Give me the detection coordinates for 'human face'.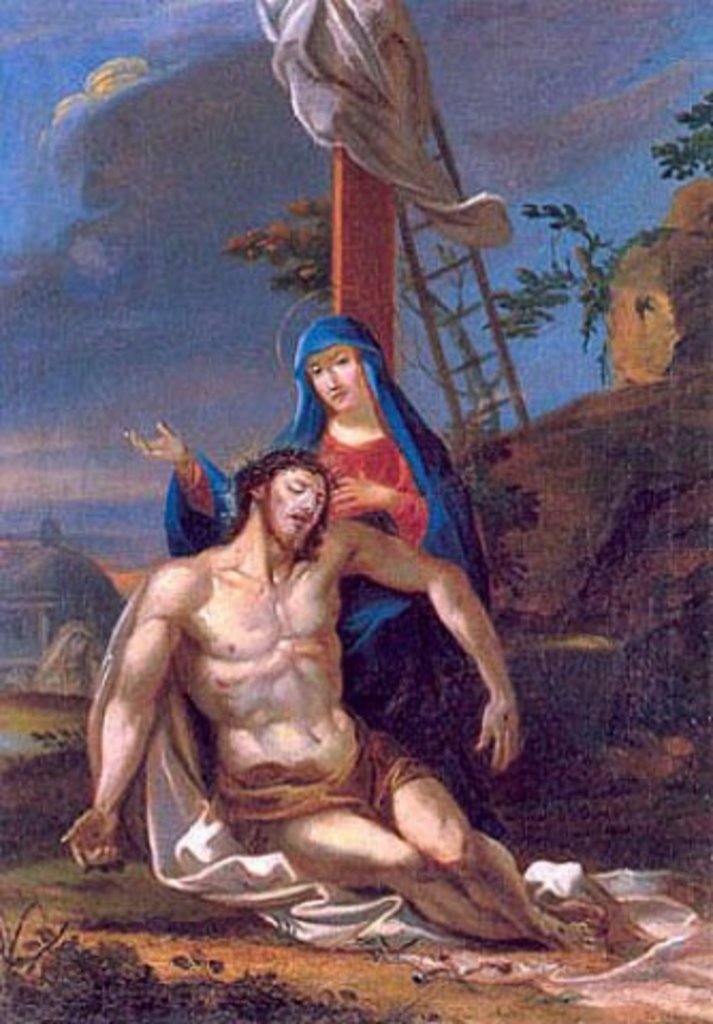
256, 467, 324, 546.
